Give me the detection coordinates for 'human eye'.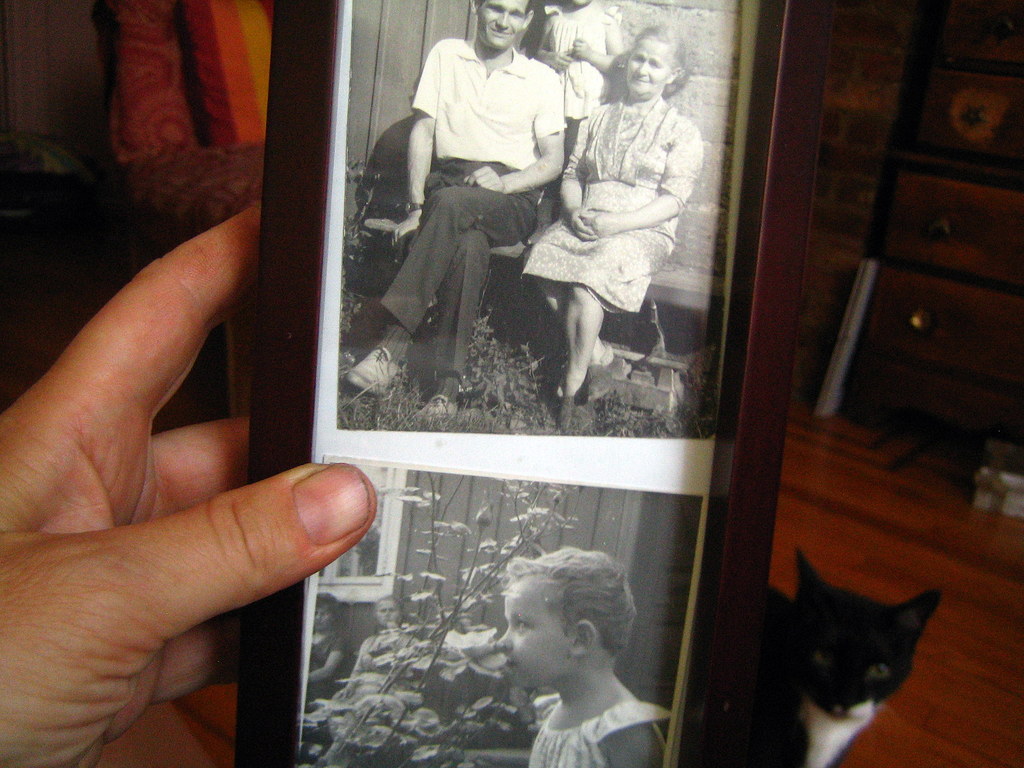
x1=514 y1=619 x2=529 y2=630.
